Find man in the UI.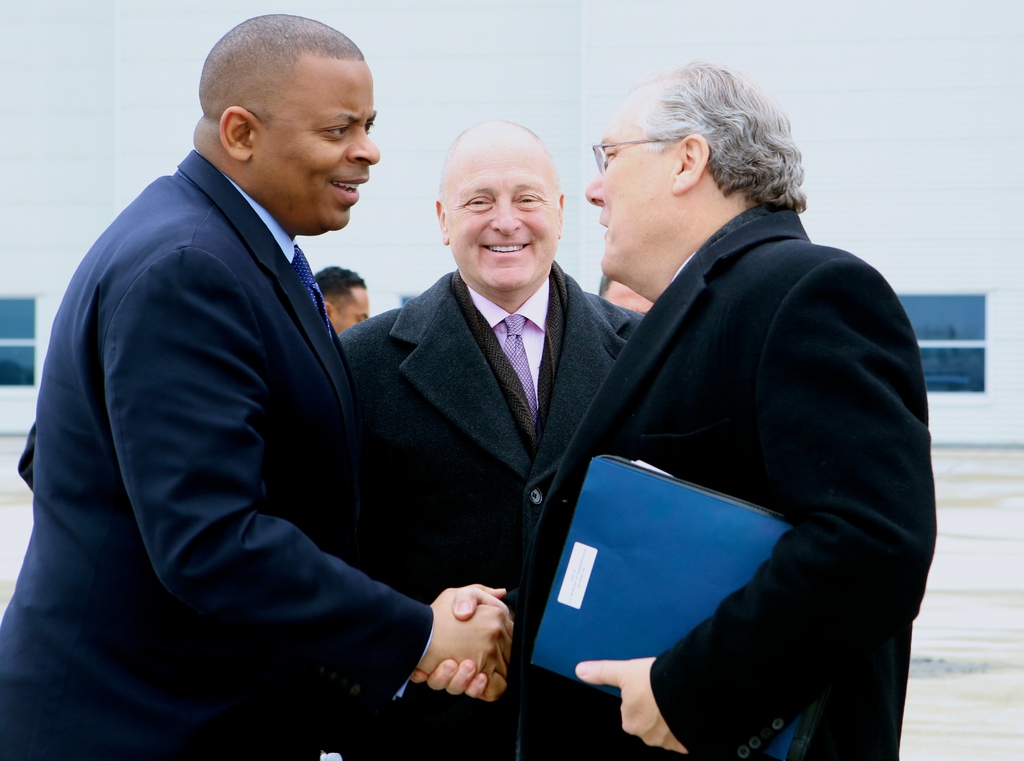
UI element at x1=317, y1=264, x2=366, y2=324.
